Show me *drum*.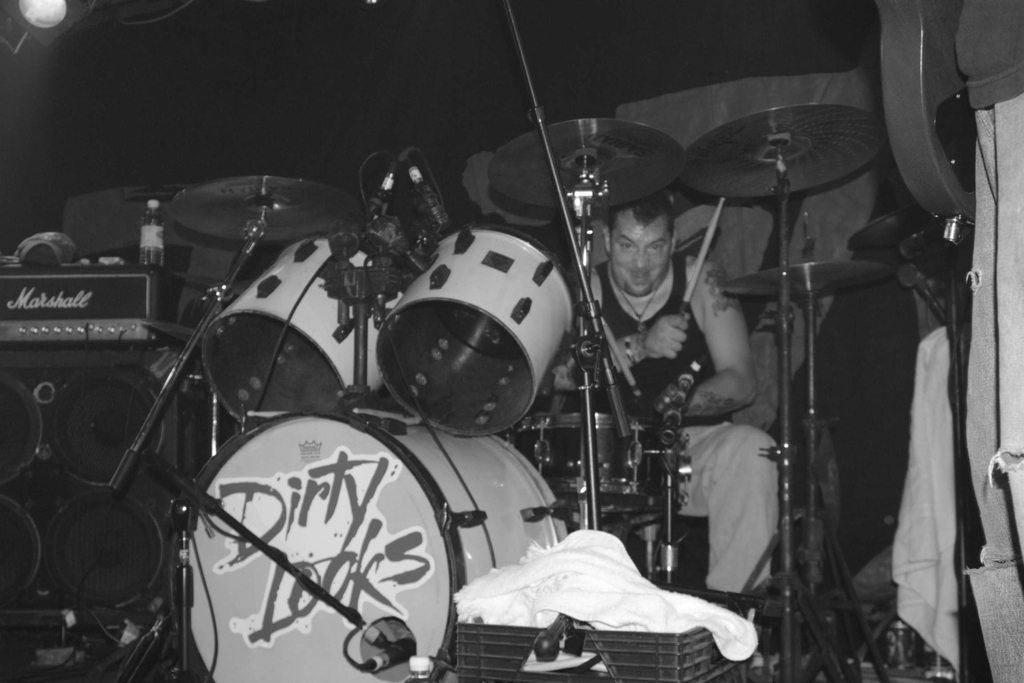
*drum* is here: {"x1": 376, "y1": 227, "x2": 573, "y2": 436}.
